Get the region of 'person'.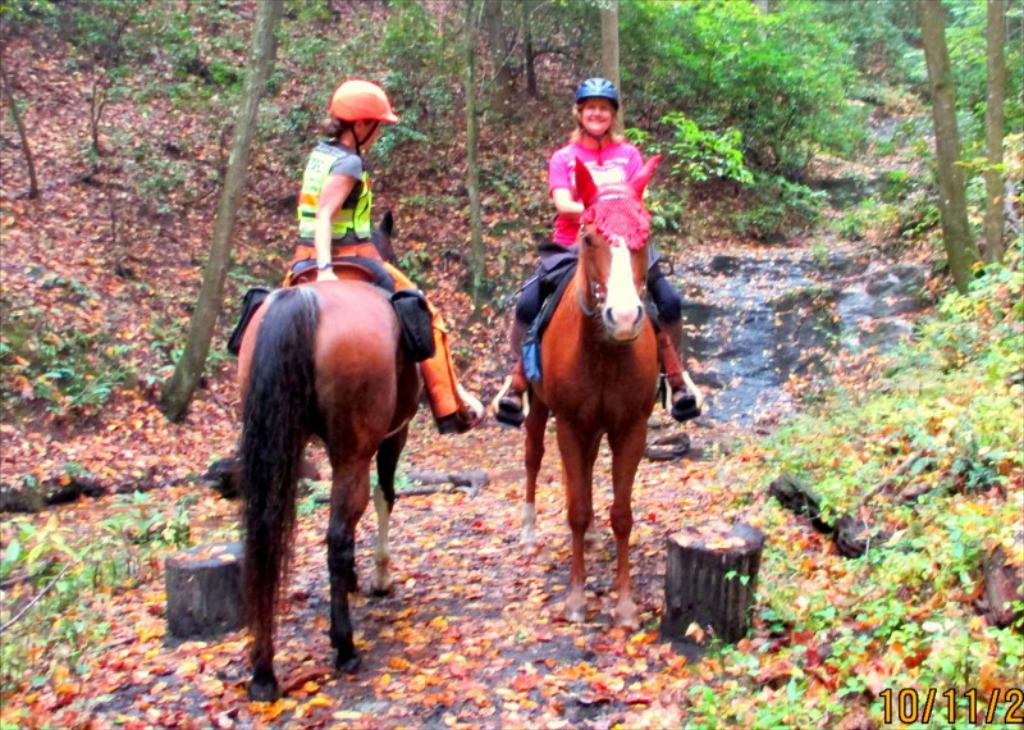
[282, 79, 486, 432].
